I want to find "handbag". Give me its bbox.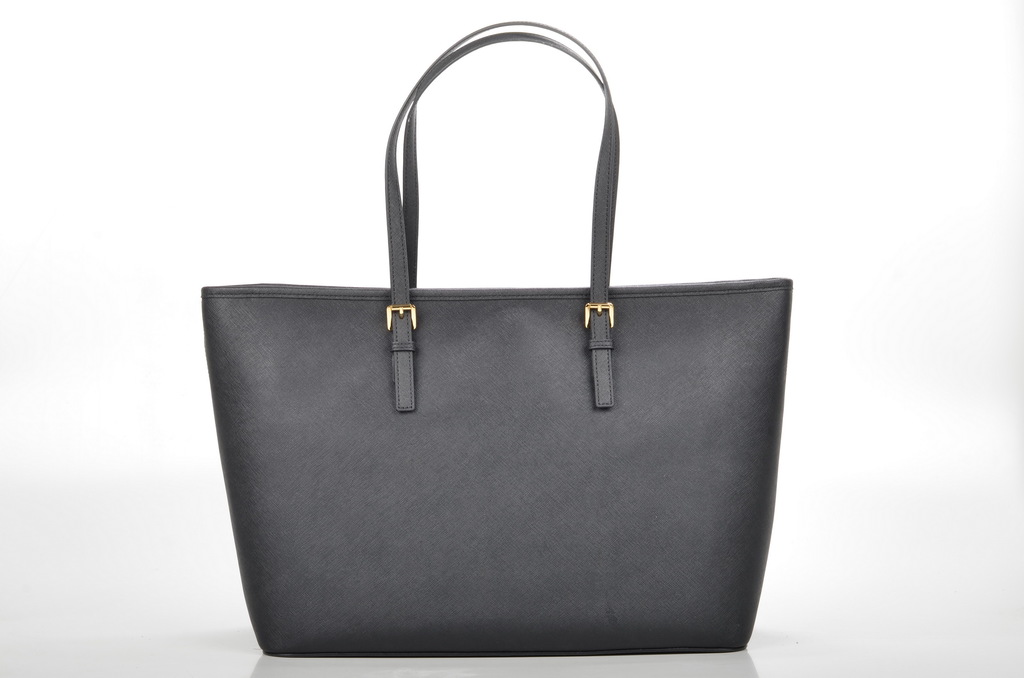
detection(201, 17, 790, 661).
